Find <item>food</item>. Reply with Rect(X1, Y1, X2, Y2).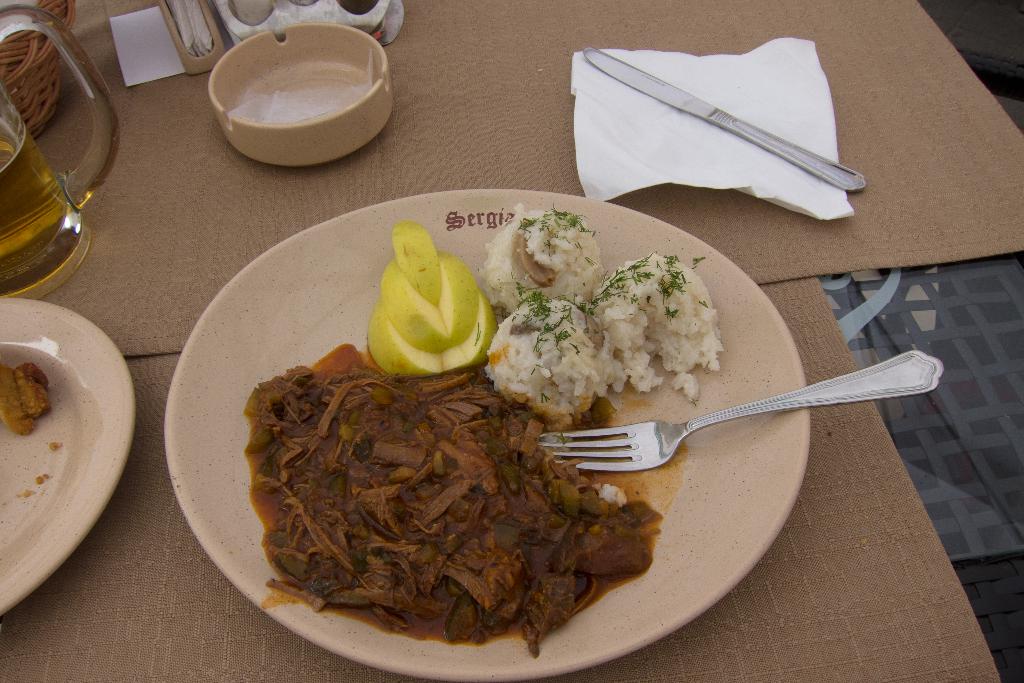
Rect(493, 204, 730, 420).
